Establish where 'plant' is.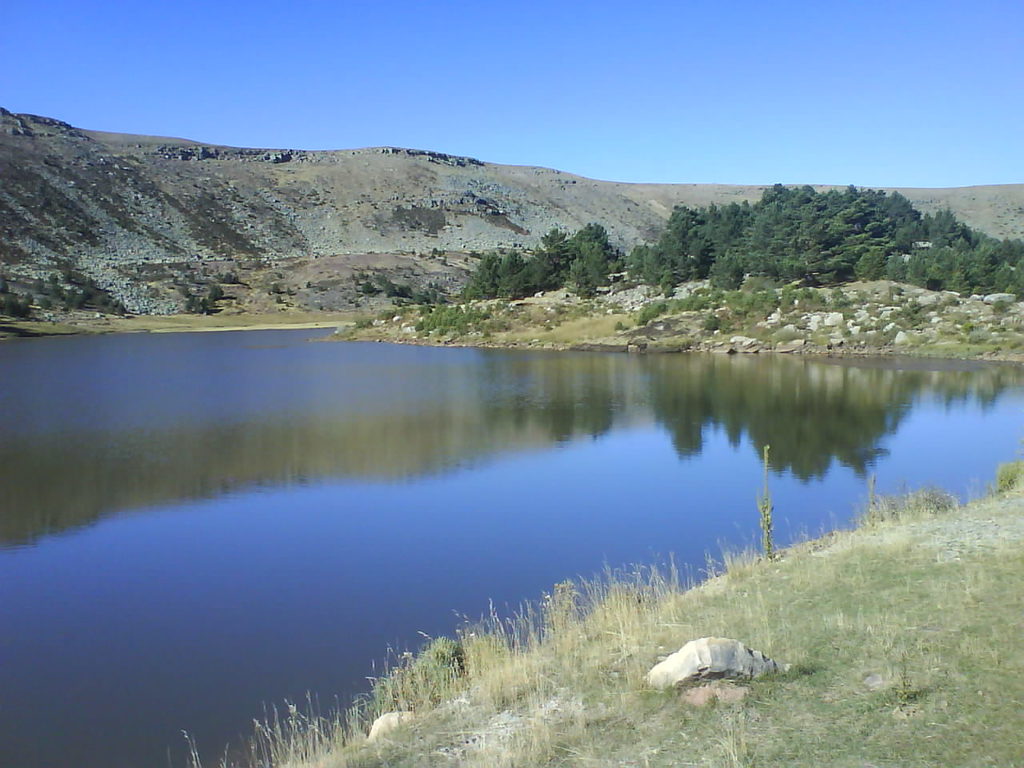
Established at [x1=12, y1=302, x2=30, y2=318].
